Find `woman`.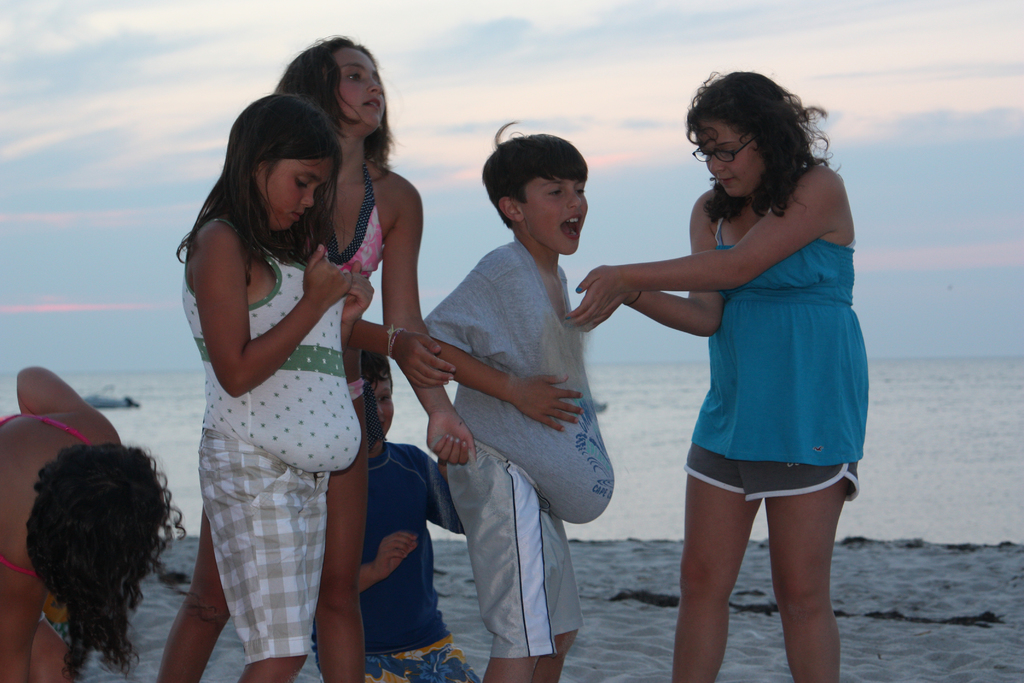
584,81,879,666.
